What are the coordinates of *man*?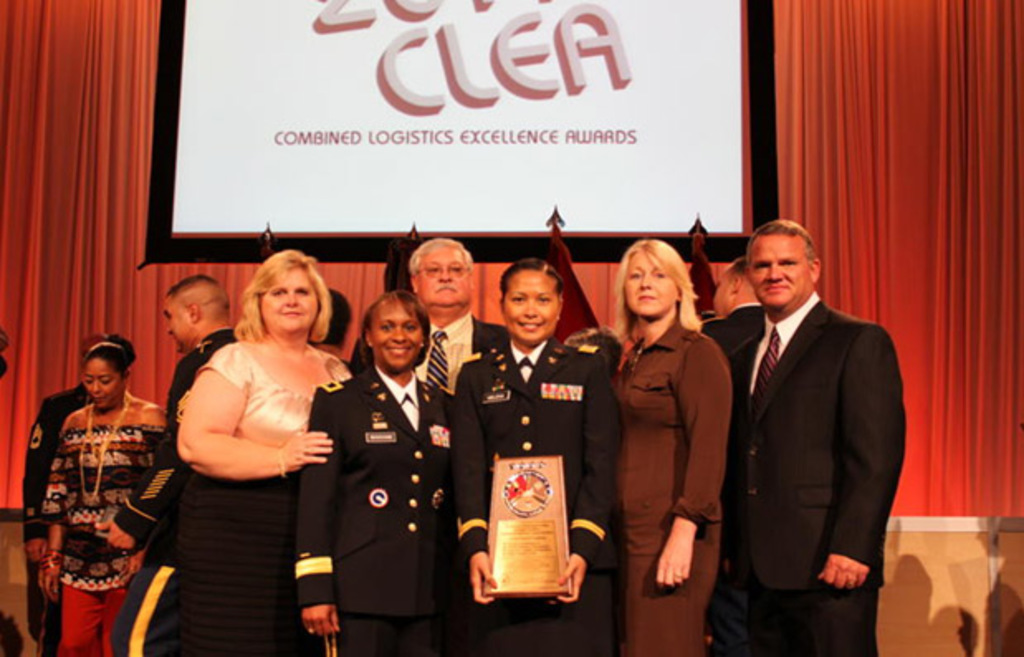
BBox(723, 212, 916, 655).
